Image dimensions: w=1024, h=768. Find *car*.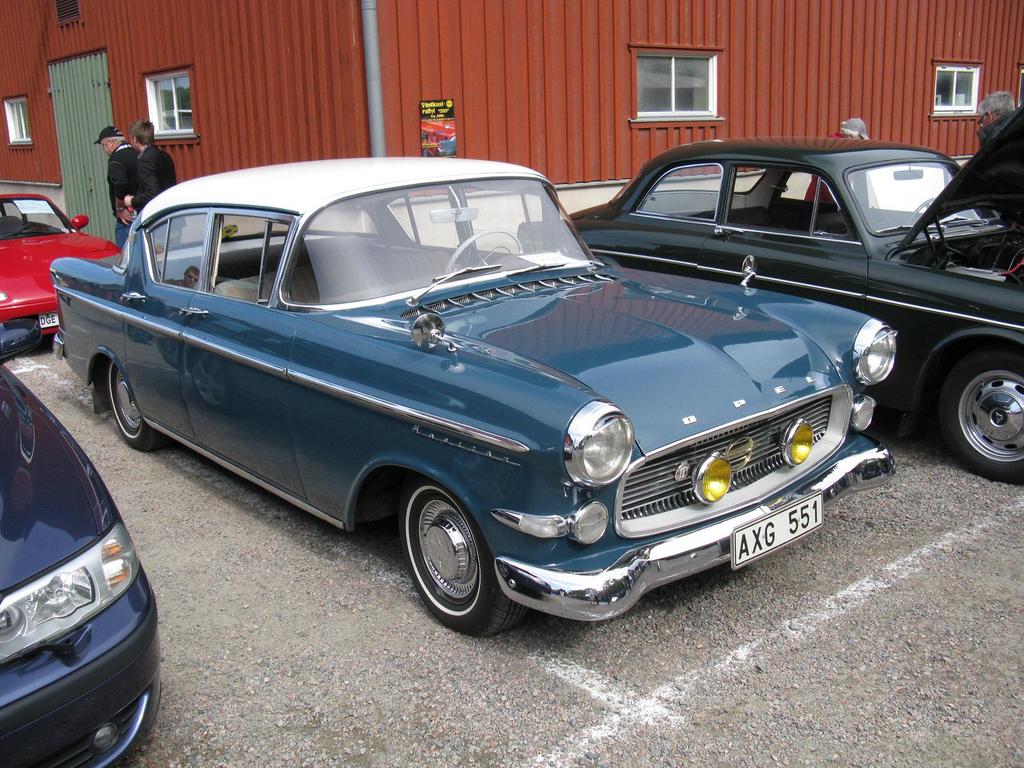
x1=0, y1=315, x2=161, y2=767.
